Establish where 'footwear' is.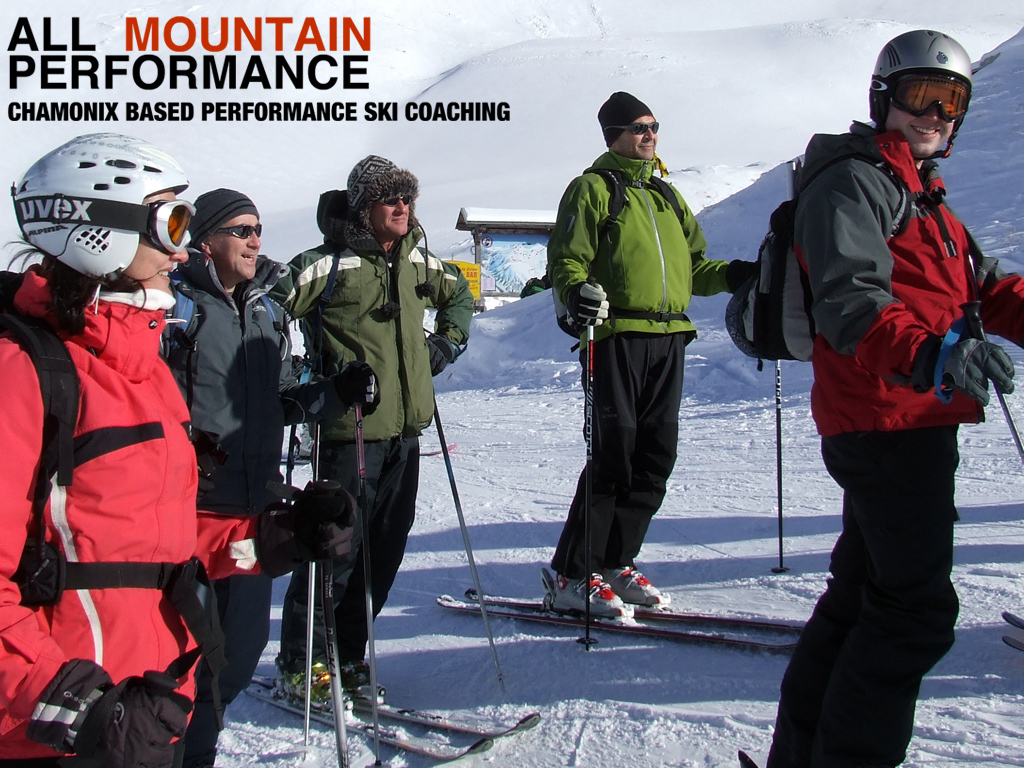
Established at <box>329,651,385,709</box>.
